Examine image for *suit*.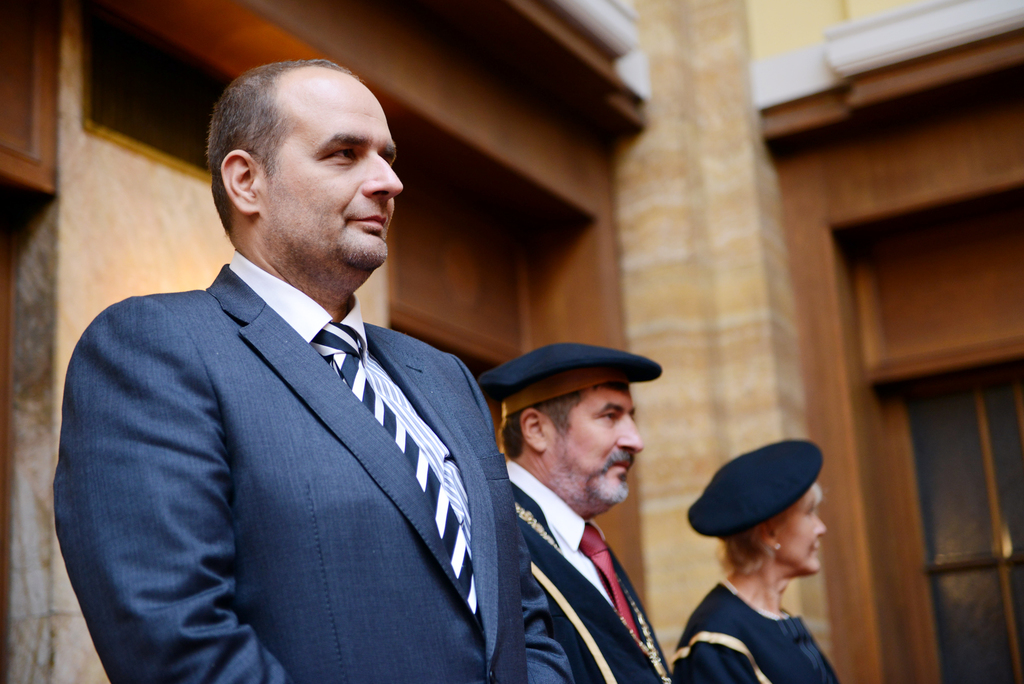
Examination result: detection(51, 263, 577, 683).
